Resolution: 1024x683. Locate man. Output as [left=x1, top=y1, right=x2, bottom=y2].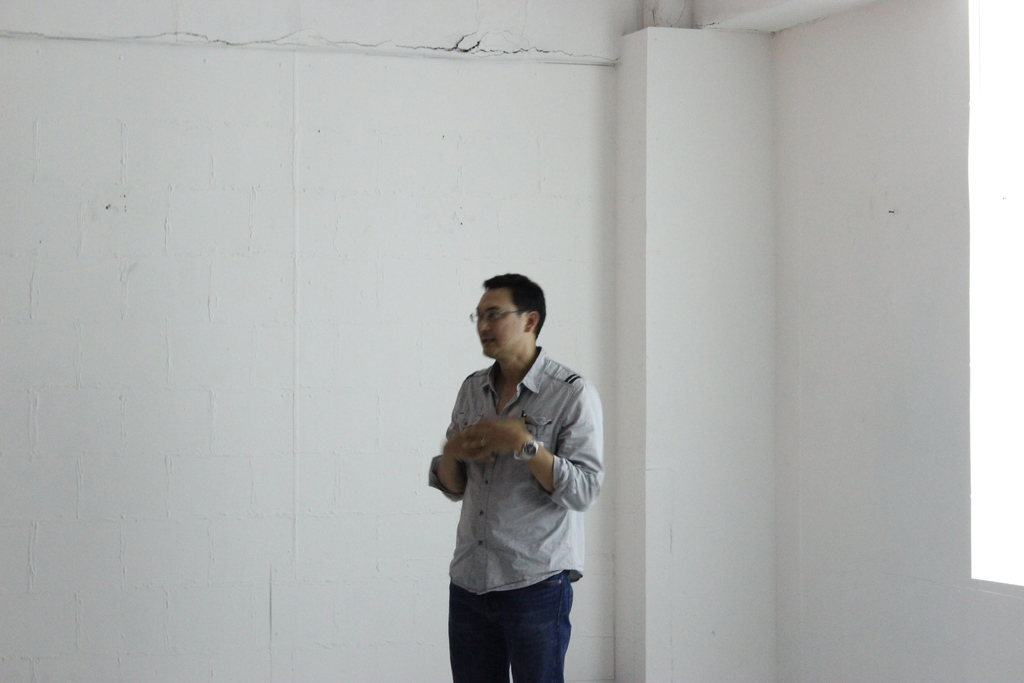
[left=429, top=257, right=608, bottom=682].
